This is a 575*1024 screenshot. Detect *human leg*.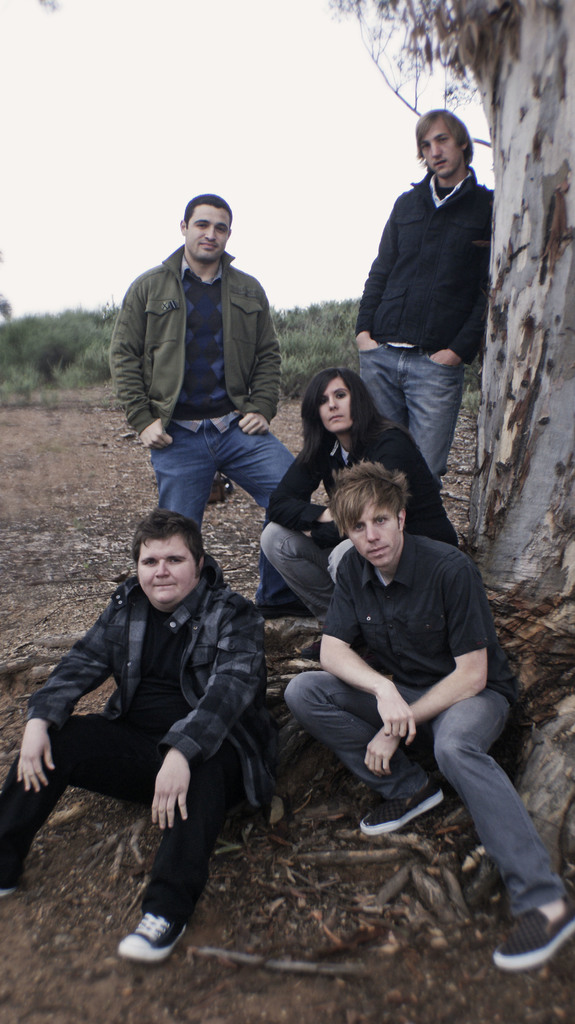
box=[143, 429, 217, 525].
